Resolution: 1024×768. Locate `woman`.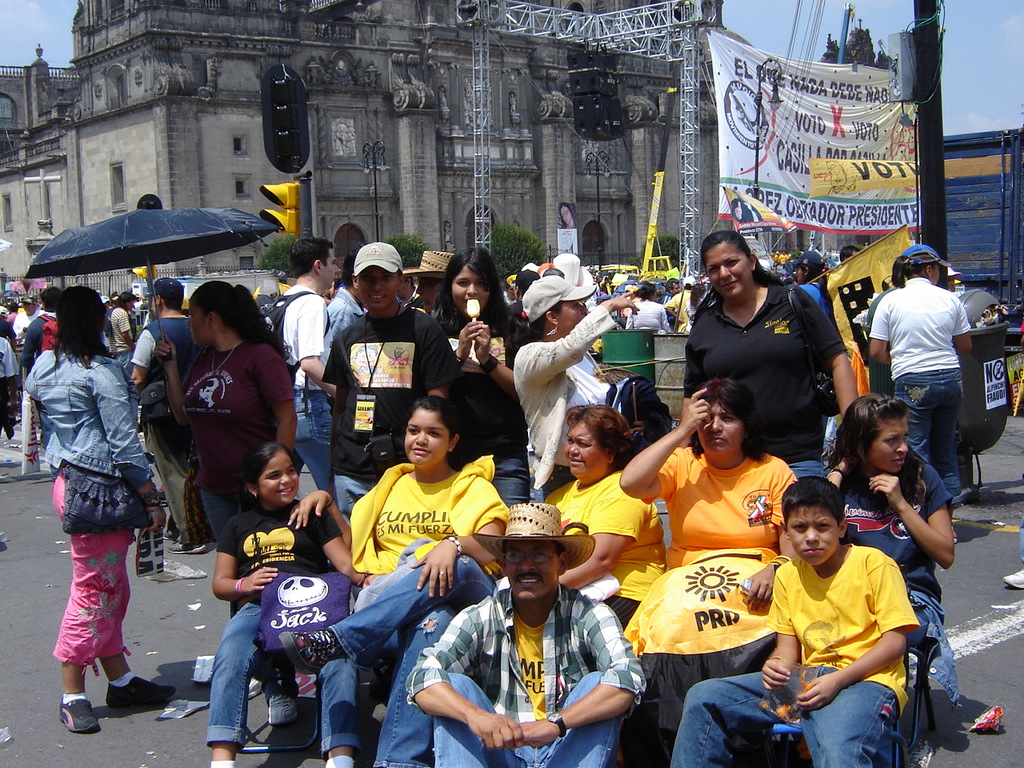
{"left": 822, "top": 391, "right": 954, "bottom": 655}.
